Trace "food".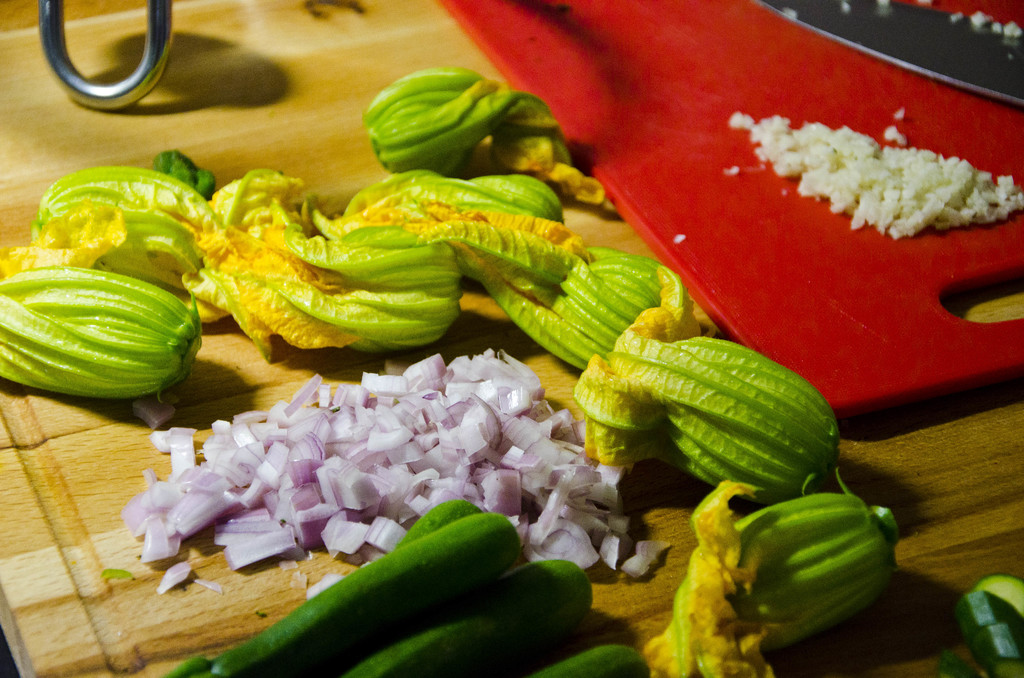
Traced to region(123, 335, 604, 611).
